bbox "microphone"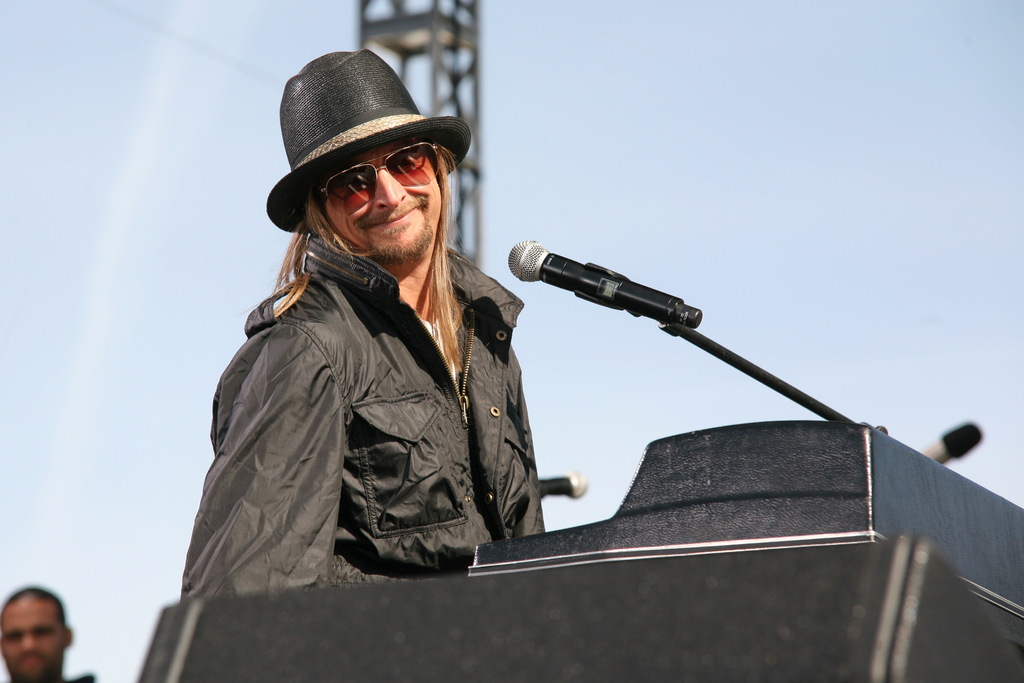
x1=536, y1=467, x2=590, y2=499
